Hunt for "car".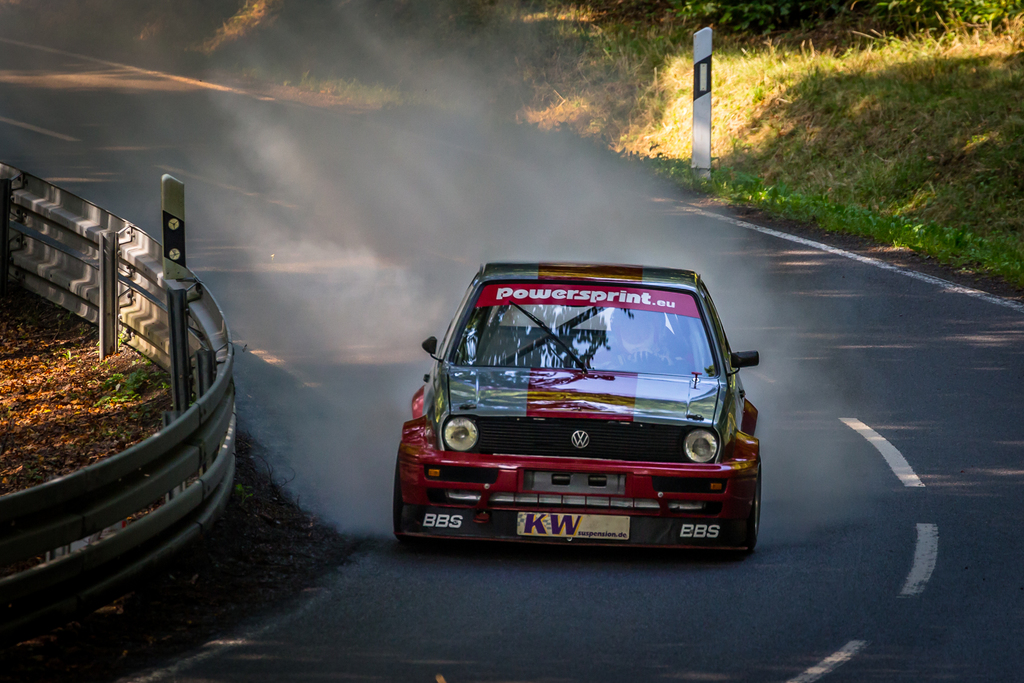
Hunted down at (left=387, top=261, right=762, bottom=570).
